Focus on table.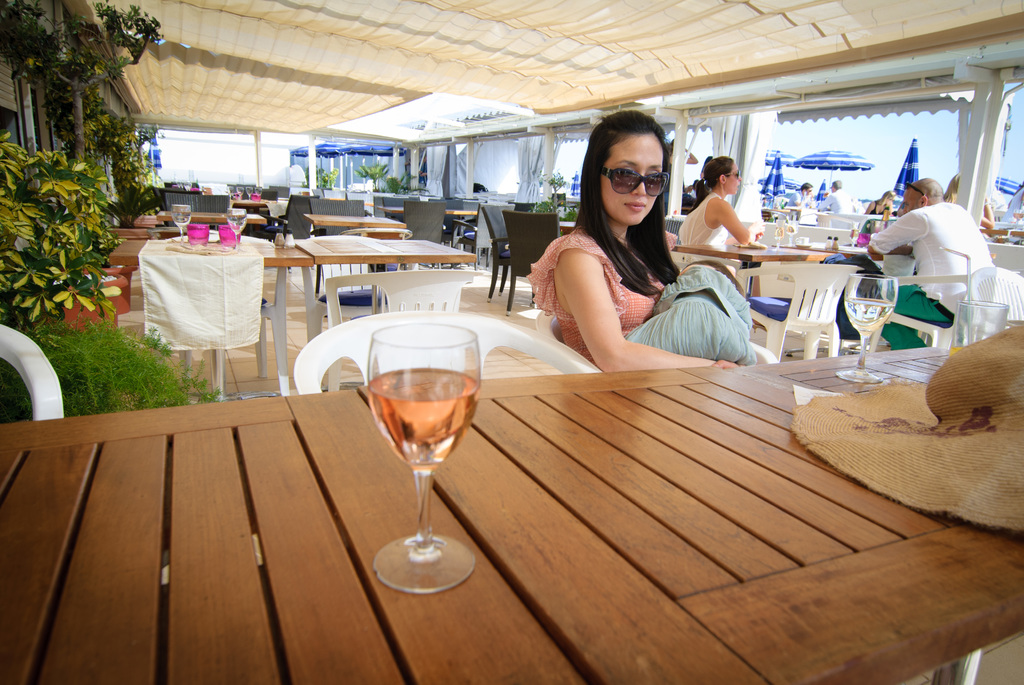
Focused at region(303, 207, 407, 291).
